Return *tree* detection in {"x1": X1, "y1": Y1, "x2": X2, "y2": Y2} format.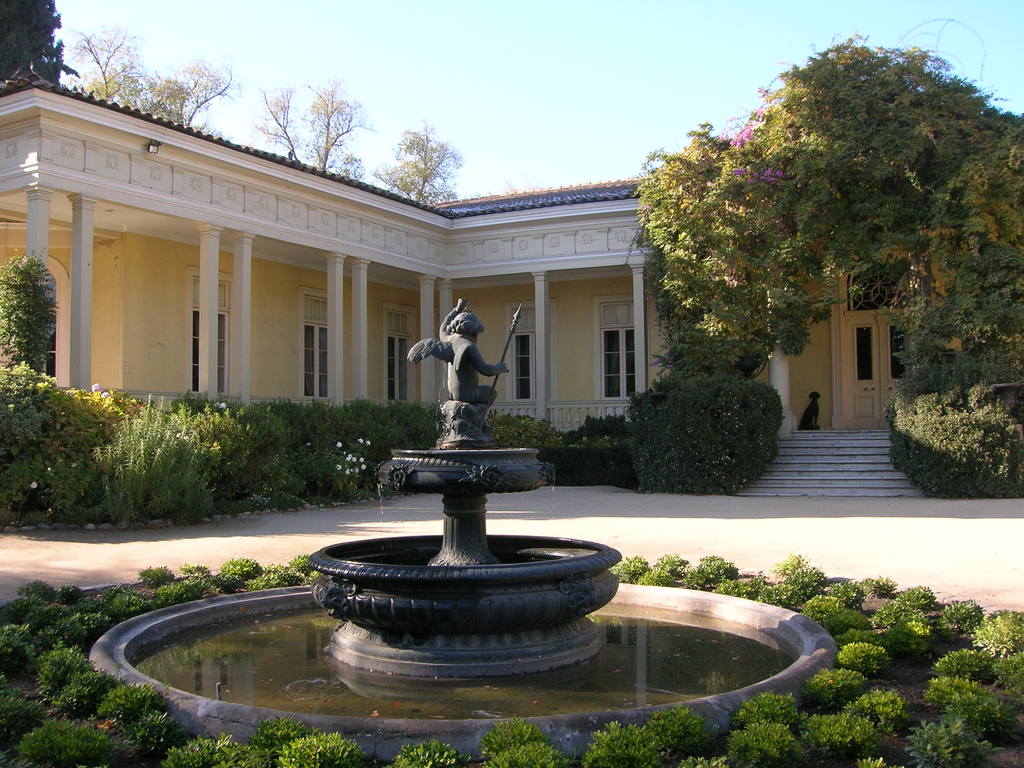
{"x1": 263, "y1": 88, "x2": 360, "y2": 180}.
